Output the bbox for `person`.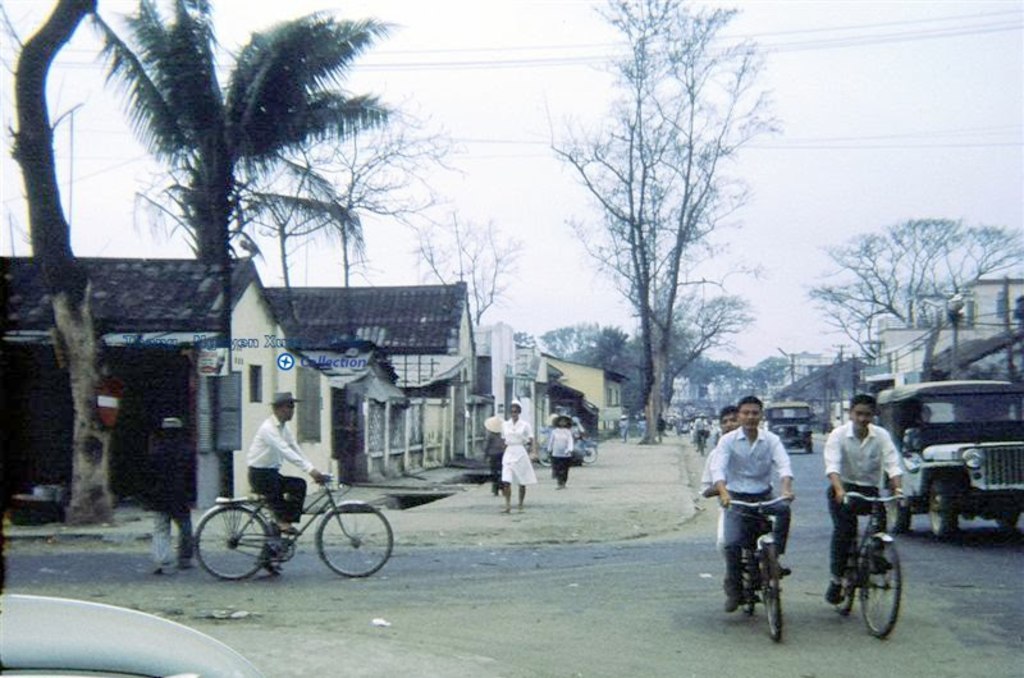
BBox(708, 407, 728, 554).
